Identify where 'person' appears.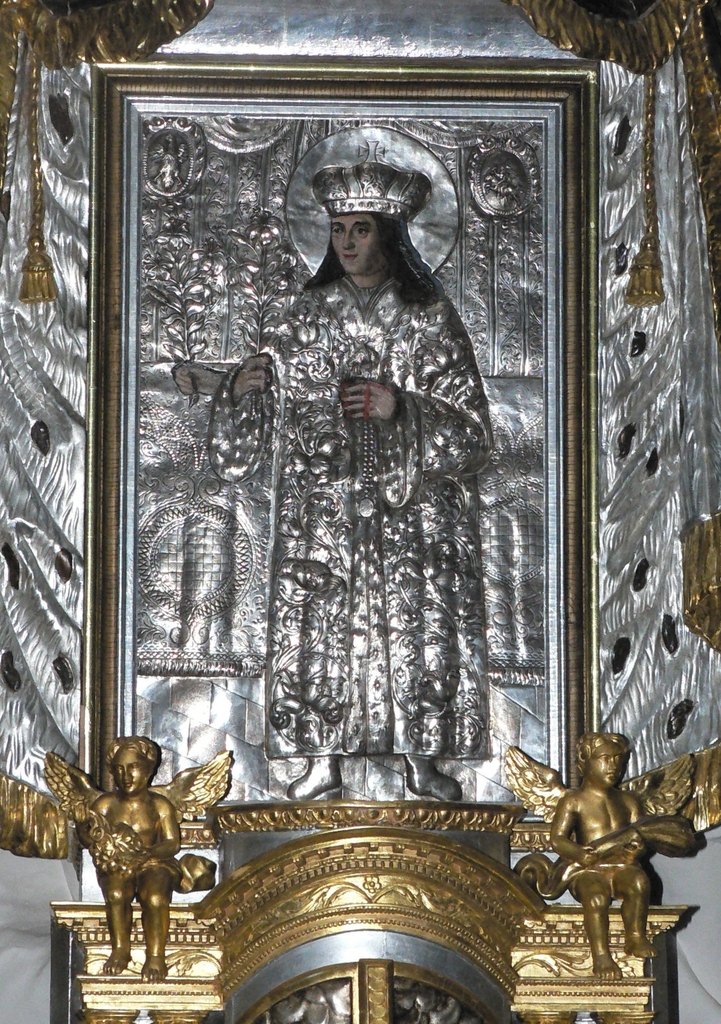
Appears at locate(213, 131, 500, 870).
